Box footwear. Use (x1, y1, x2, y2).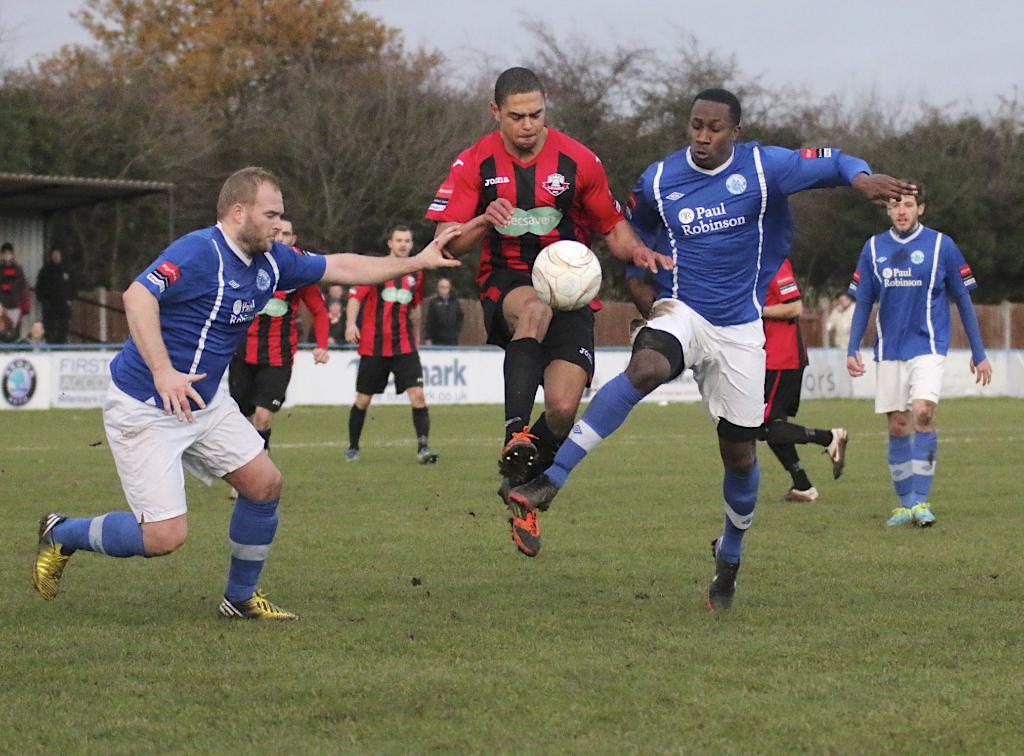
(496, 424, 538, 487).
